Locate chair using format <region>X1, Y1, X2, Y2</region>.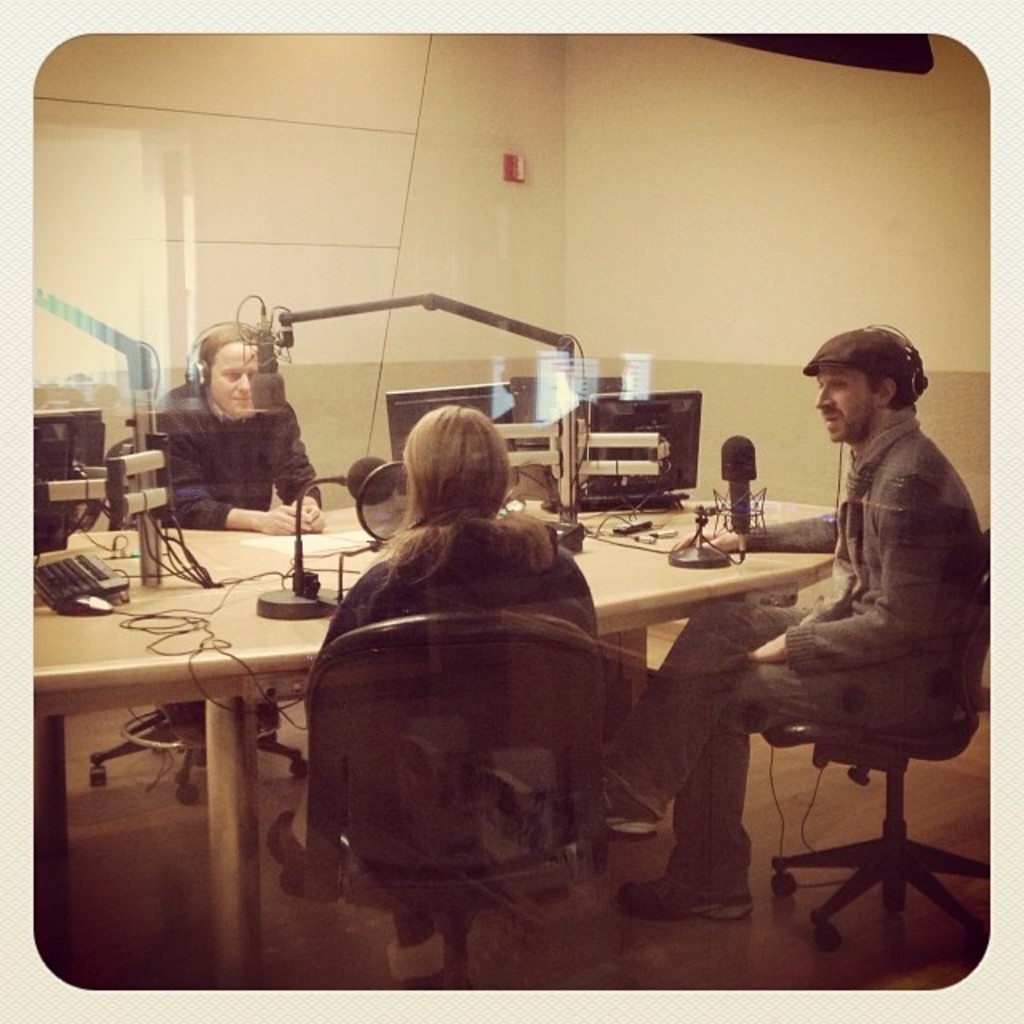
<region>754, 523, 994, 966</region>.
